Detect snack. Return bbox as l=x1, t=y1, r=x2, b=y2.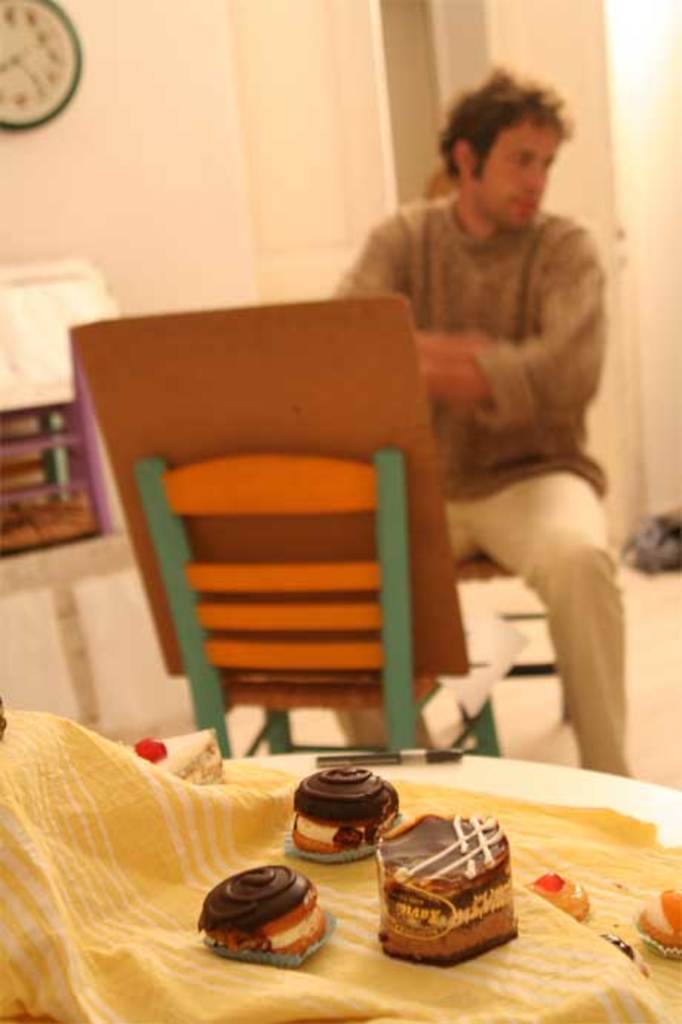
l=633, t=891, r=681, b=947.
